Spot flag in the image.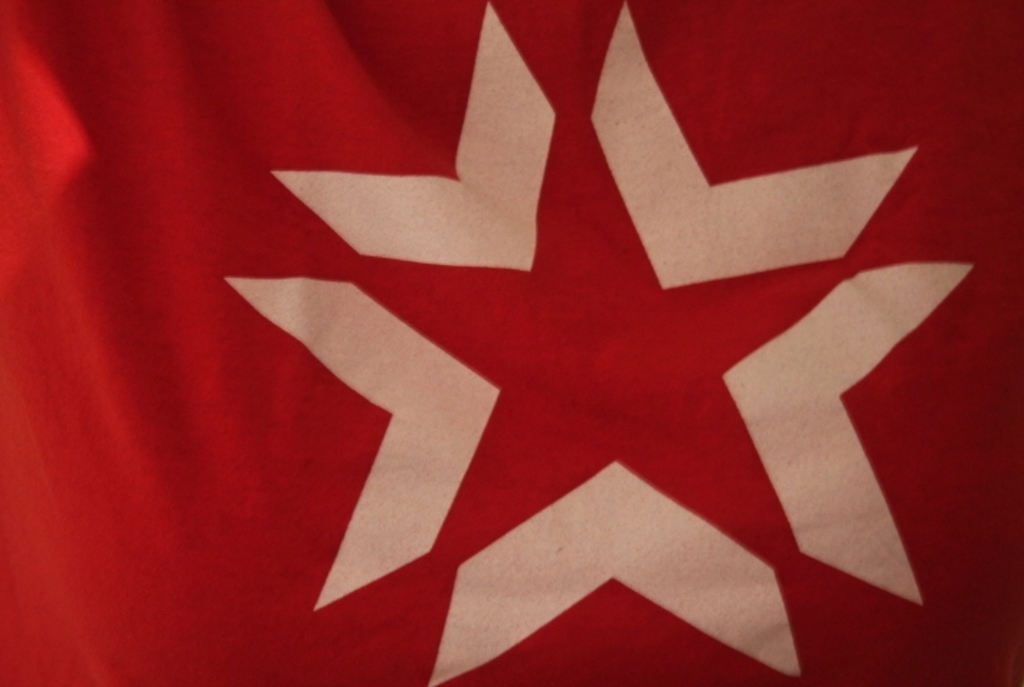
flag found at region(0, 0, 1023, 686).
